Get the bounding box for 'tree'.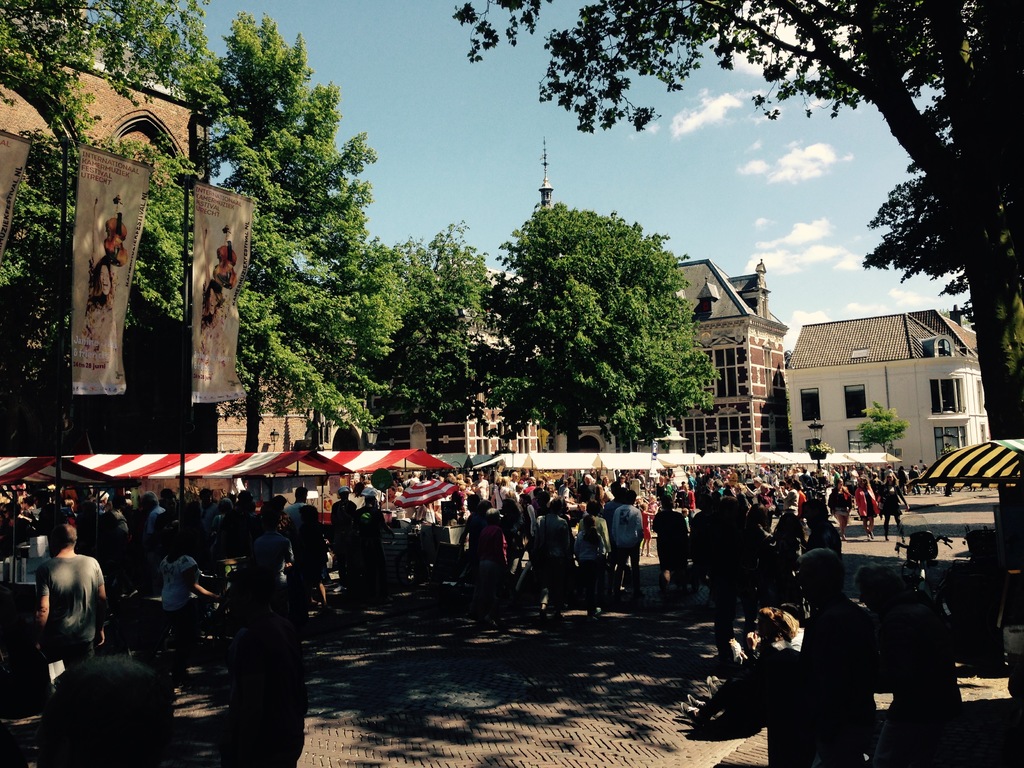
rect(176, 2, 378, 439).
